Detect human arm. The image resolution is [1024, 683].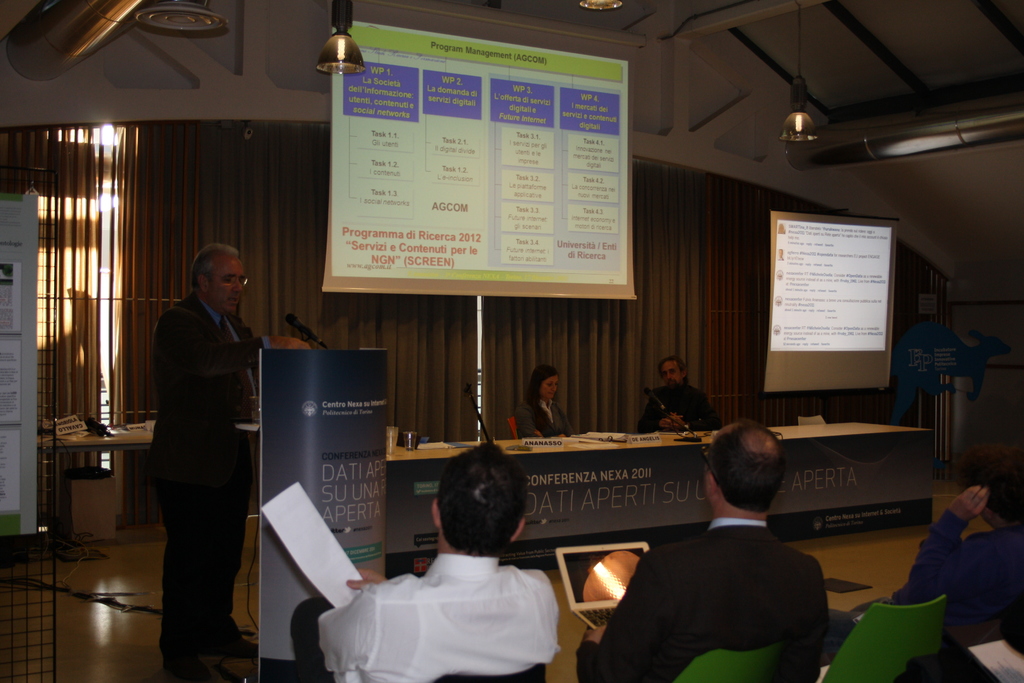
{"left": 572, "top": 548, "right": 669, "bottom": 682}.
